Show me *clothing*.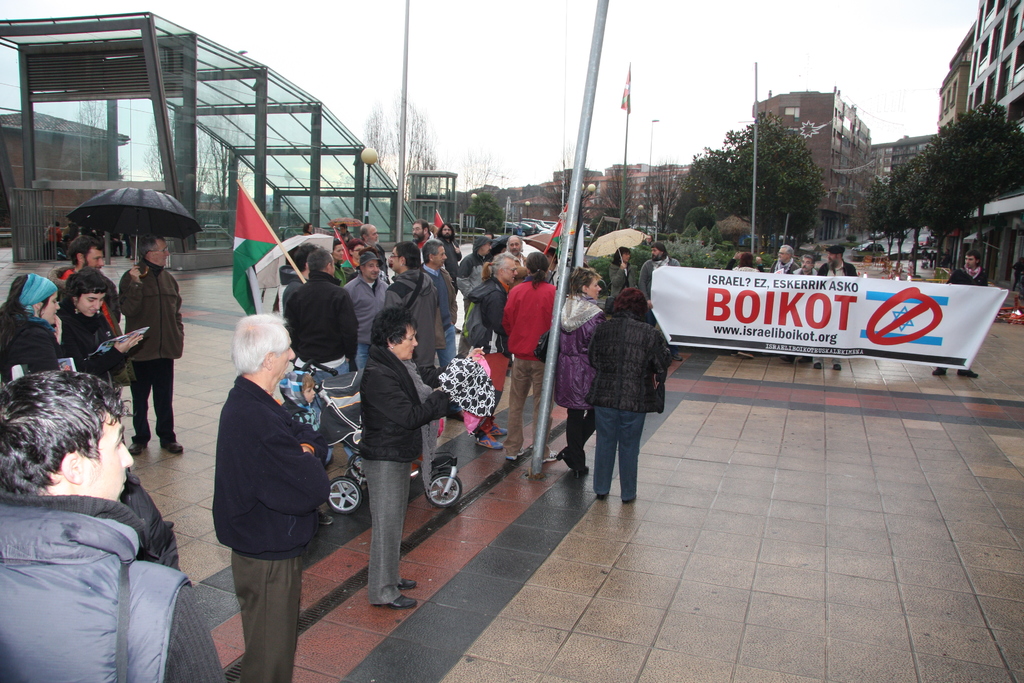
*clothing* is here: region(639, 258, 691, 320).
